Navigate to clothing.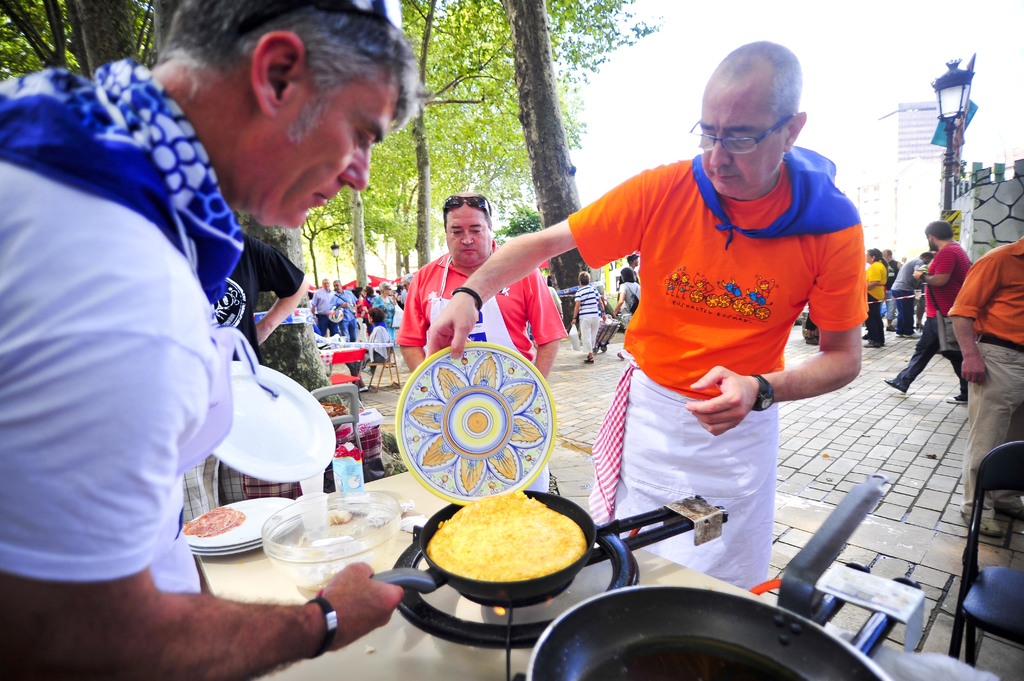
Navigation target: select_region(572, 278, 607, 351).
